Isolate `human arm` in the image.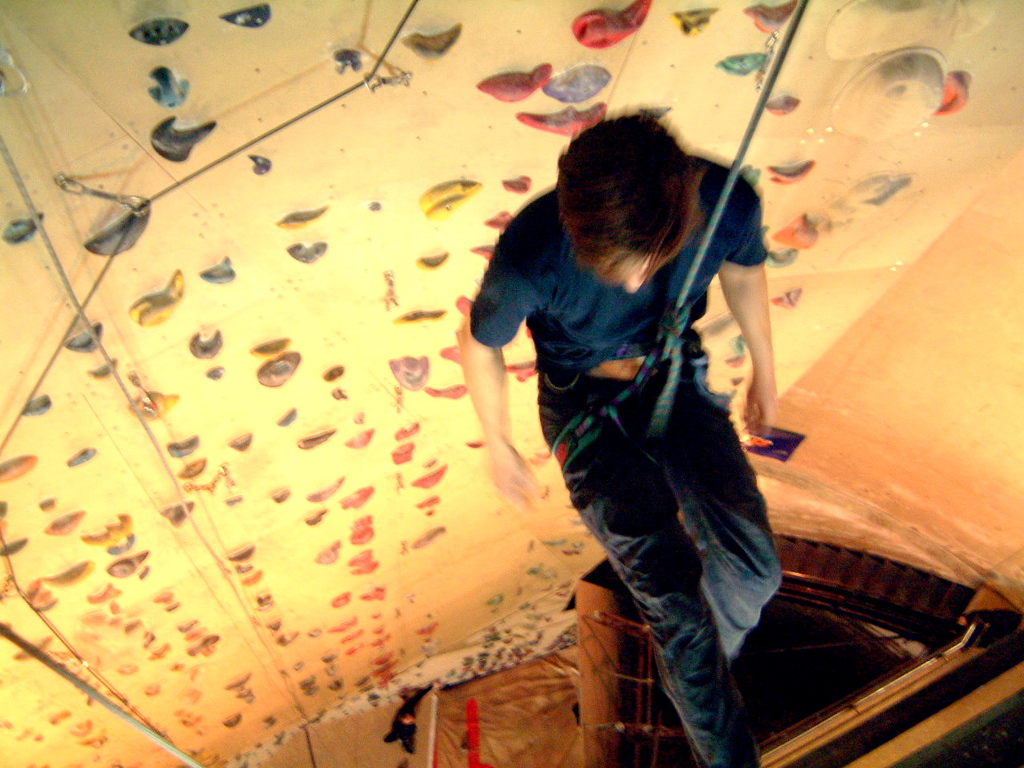
Isolated region: x1=710 y1=189 x2=782 y2=437.
